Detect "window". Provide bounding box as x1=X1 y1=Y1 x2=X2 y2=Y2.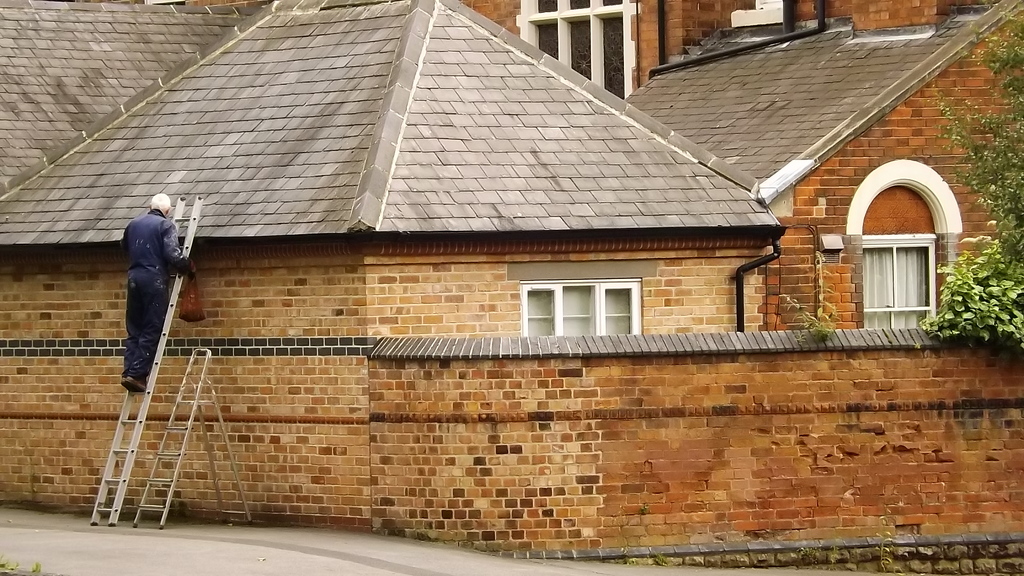
x1=516 y1=0 x2=635 y2=99.
